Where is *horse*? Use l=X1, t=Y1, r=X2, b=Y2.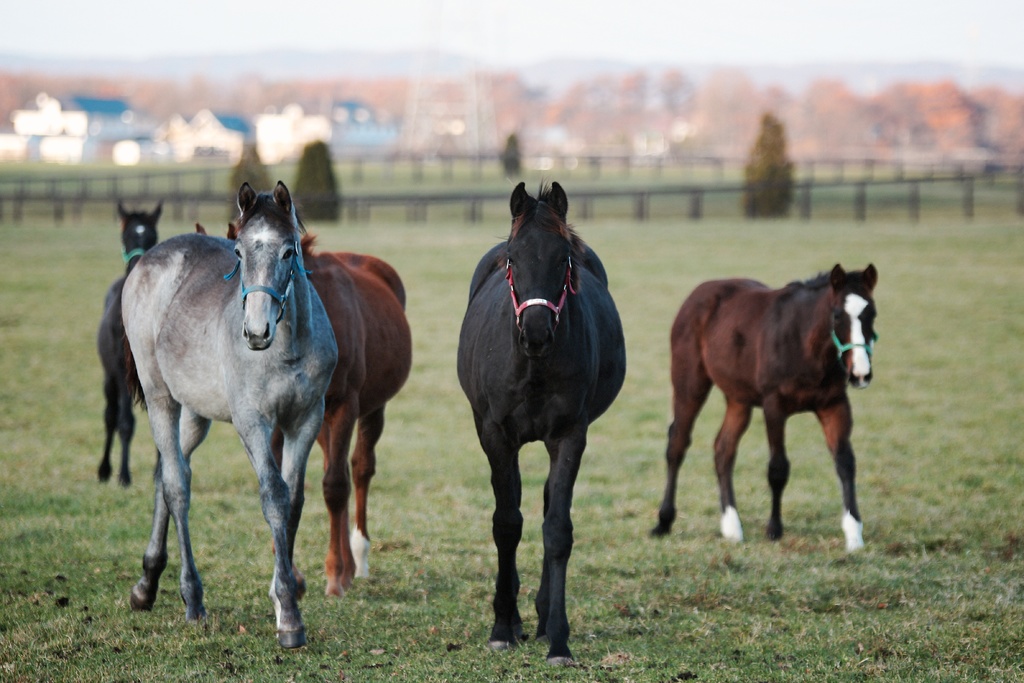
l=194, t=215, r=415, b=598.
